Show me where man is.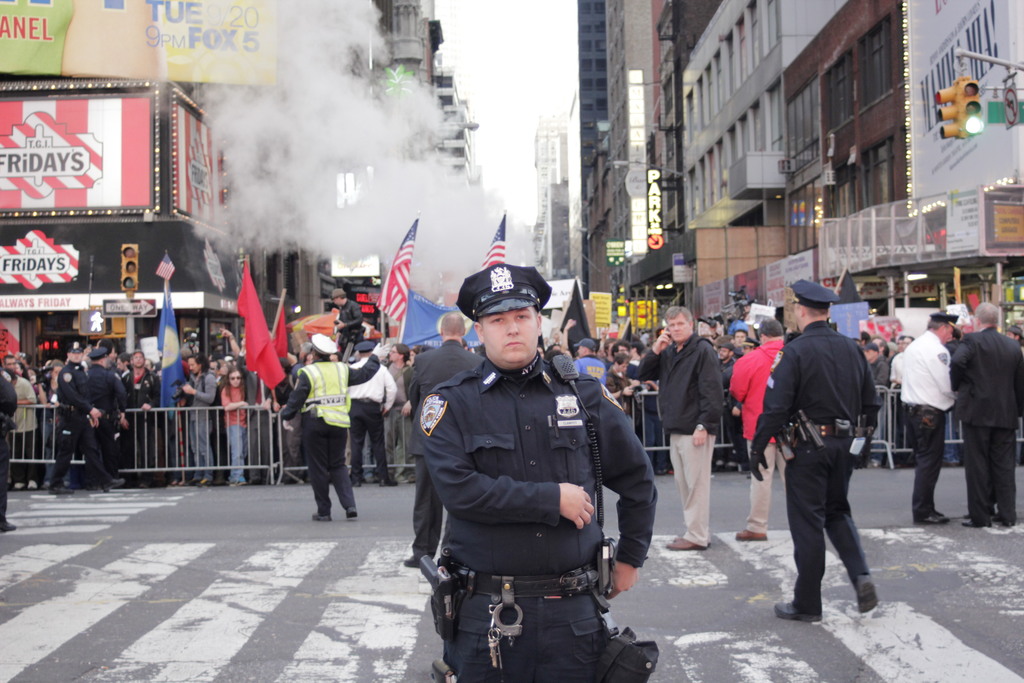
man is at select_region(766, 286, 898, 643).
